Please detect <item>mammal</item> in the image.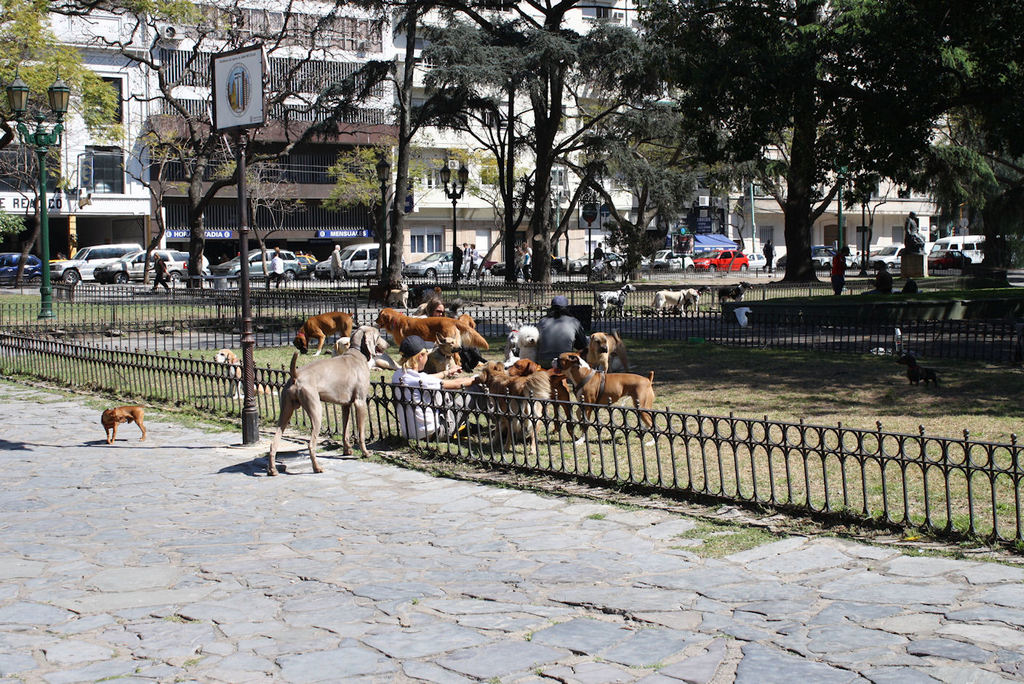
pyautogui.locateOnScreen(99, 402, 148, 443).
